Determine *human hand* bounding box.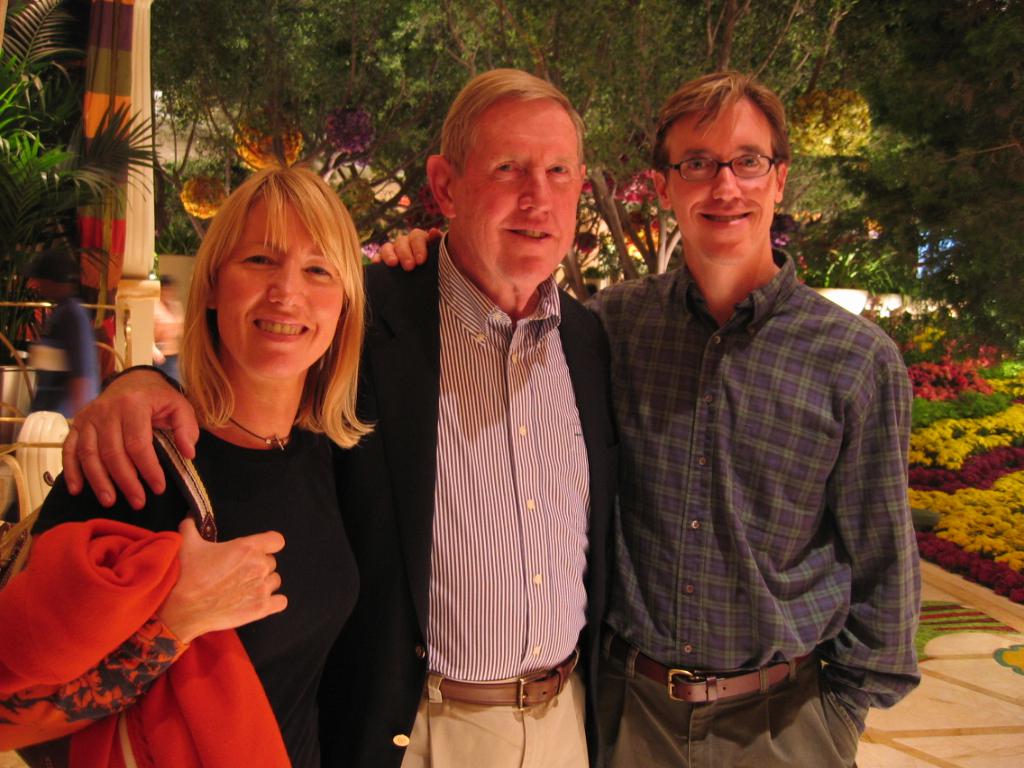
Determined: x1=51, y1=368, x2=201, y2=545.
